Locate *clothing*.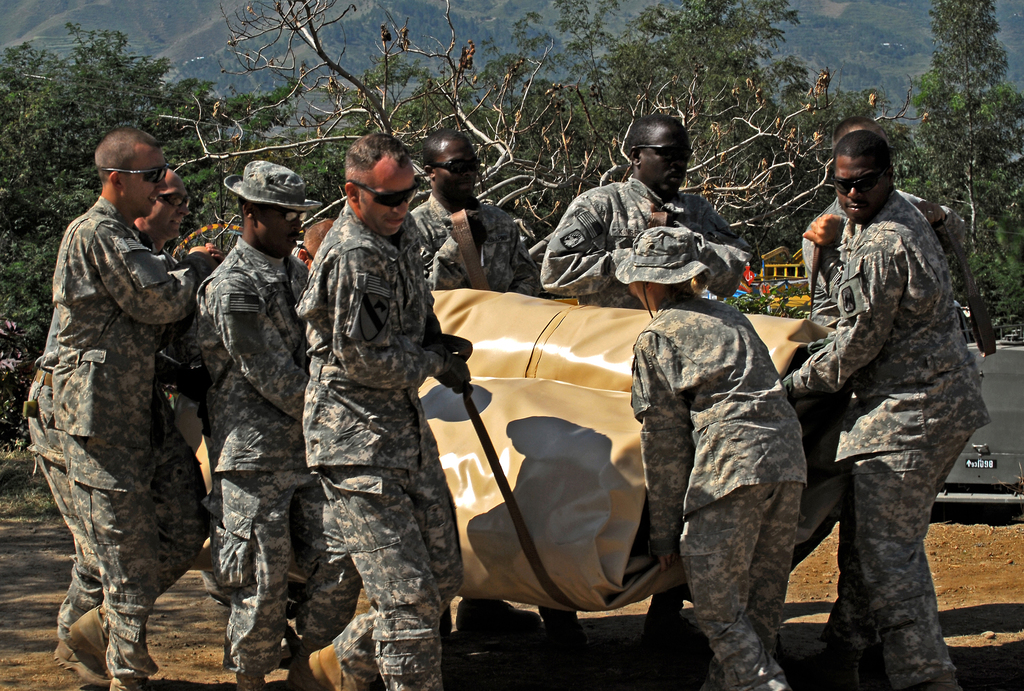
Bounding box: bbox(295, 197, 463, 690).
